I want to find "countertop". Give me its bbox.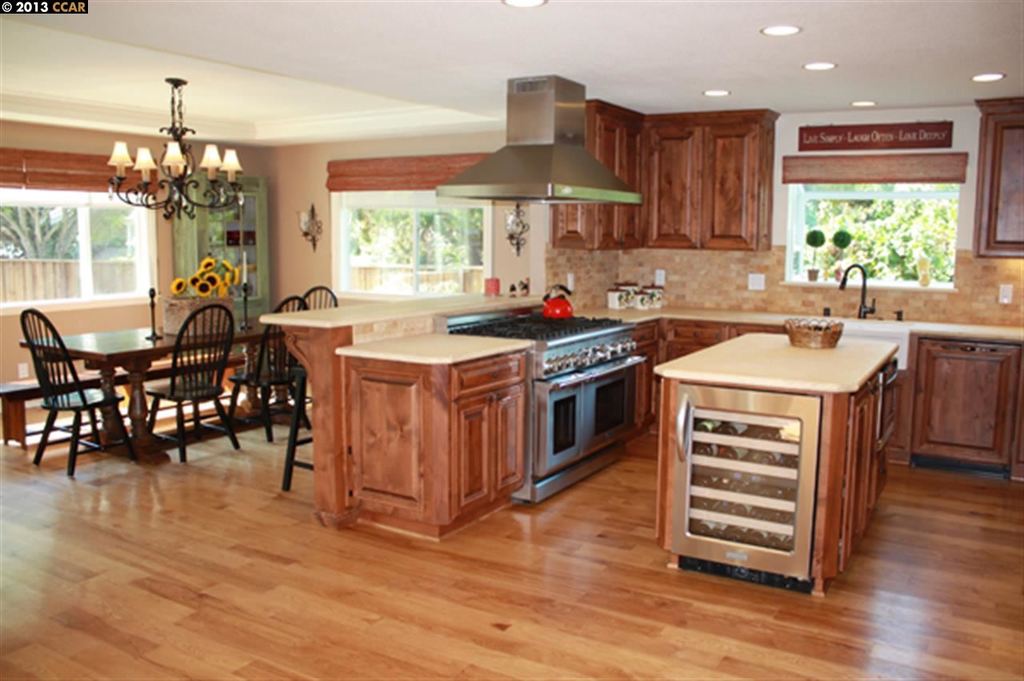
select_region(257, 293, 542, 327).
